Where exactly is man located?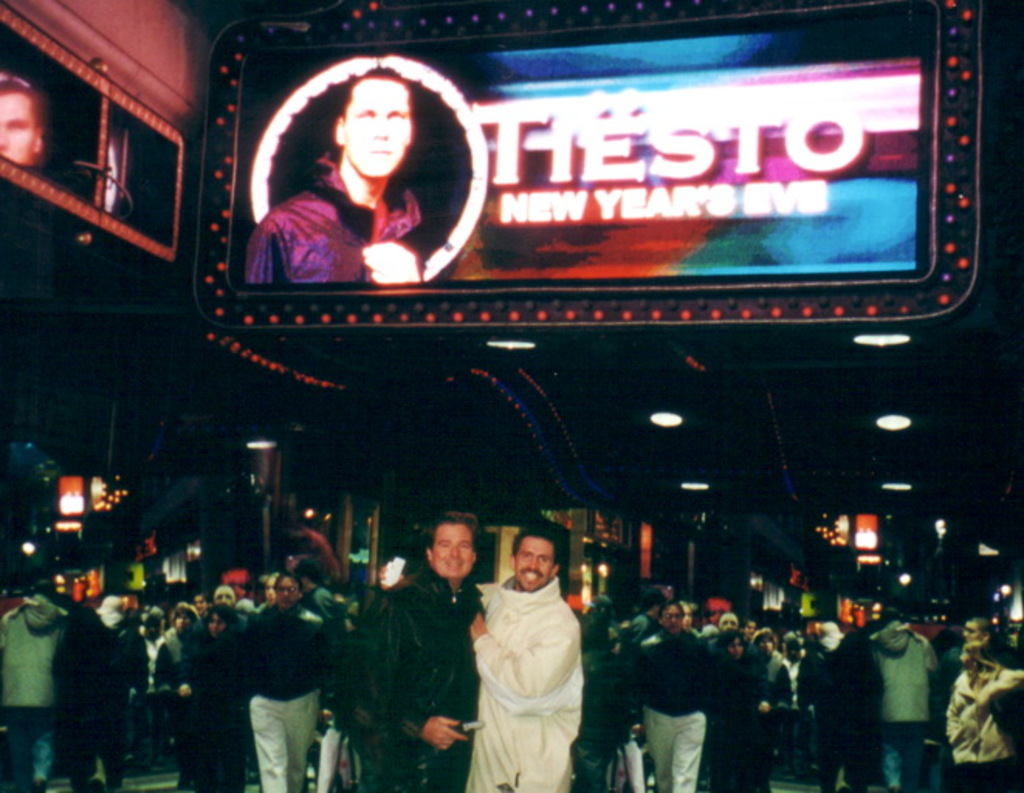
Its bounding box is 445/516/610/792.
